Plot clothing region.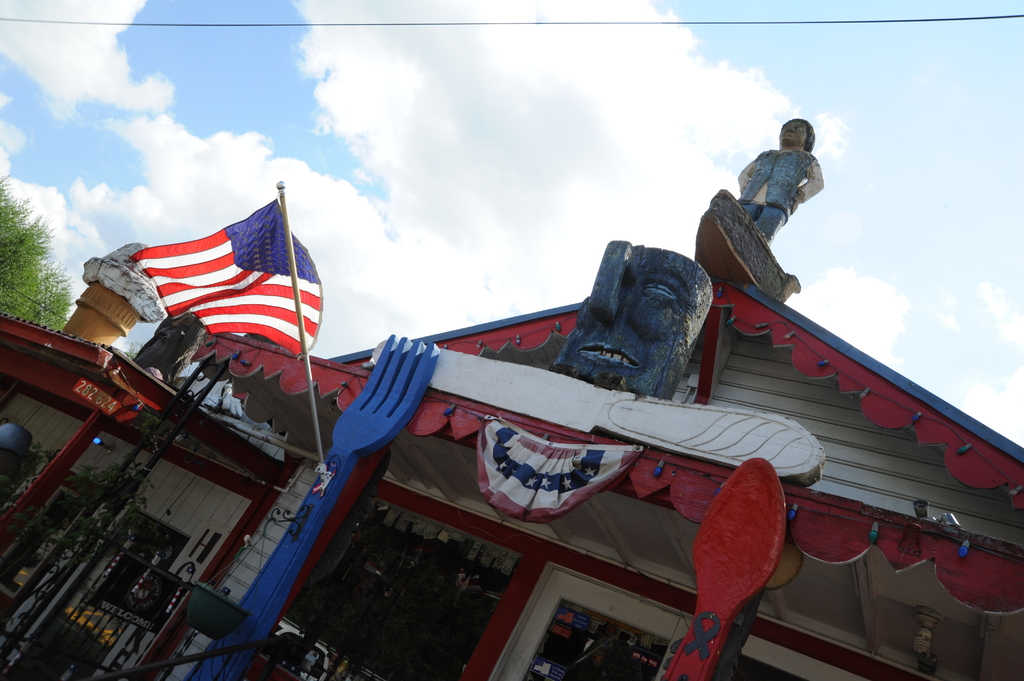
Plotted at [735, 145, 819, 239].
